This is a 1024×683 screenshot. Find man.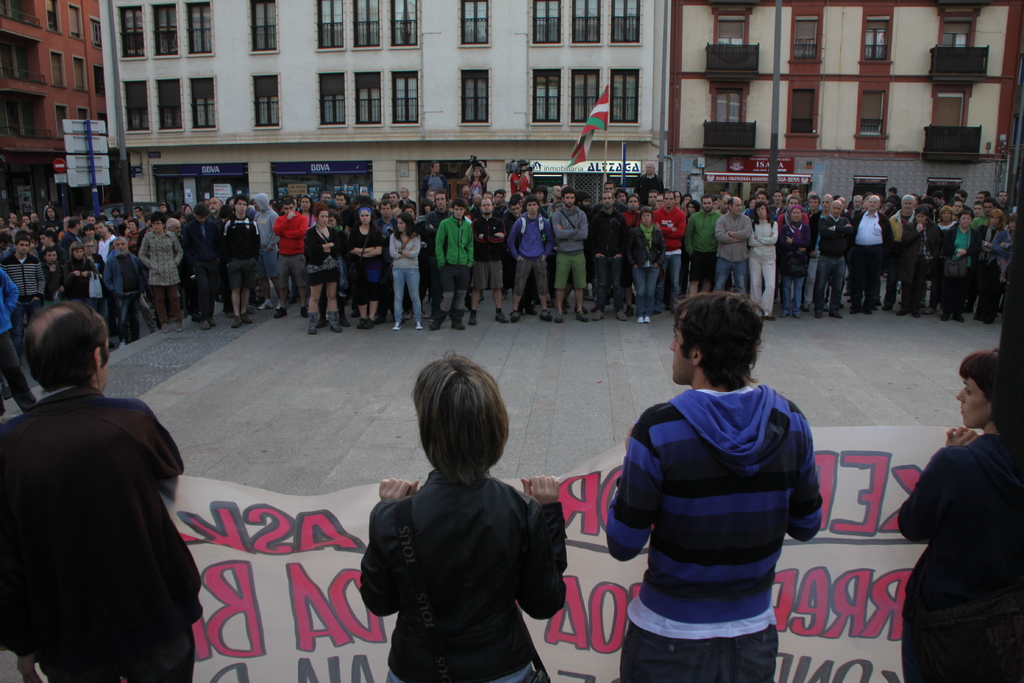
Bounding box: 995, 191, 1011, 214.
